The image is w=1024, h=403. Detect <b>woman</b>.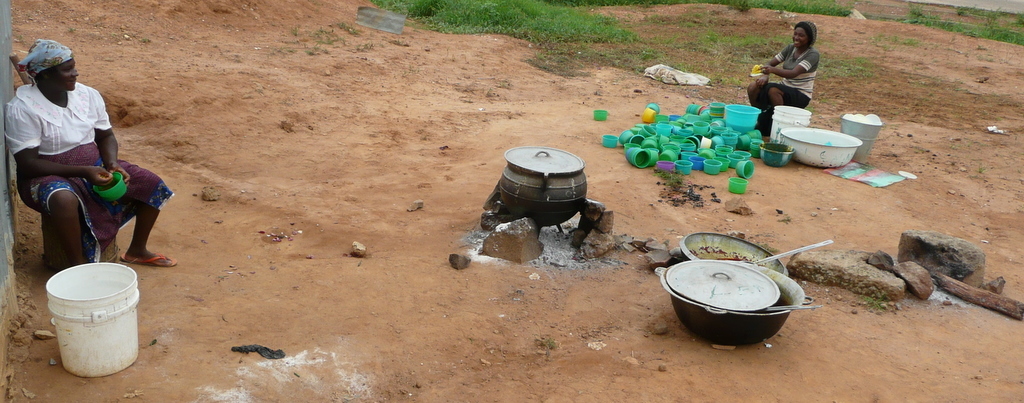
Detection: <box>5,42,176,271</box>.
